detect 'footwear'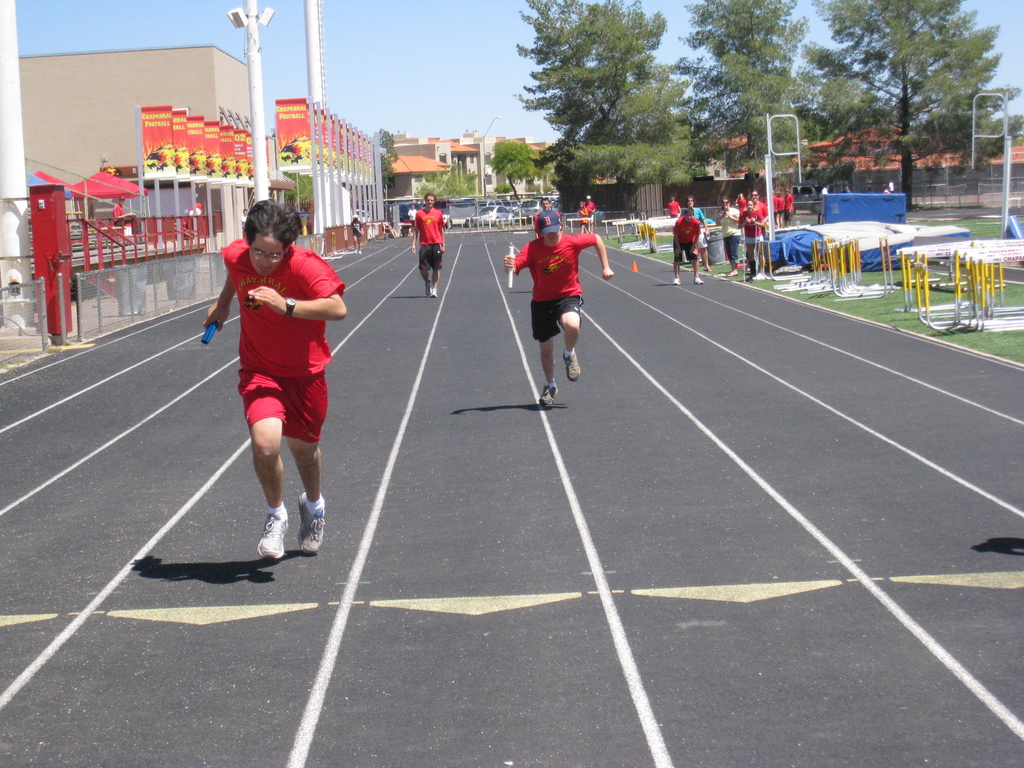
{"left": 431, "top": 287, "right": 438, "bottom": 297}
